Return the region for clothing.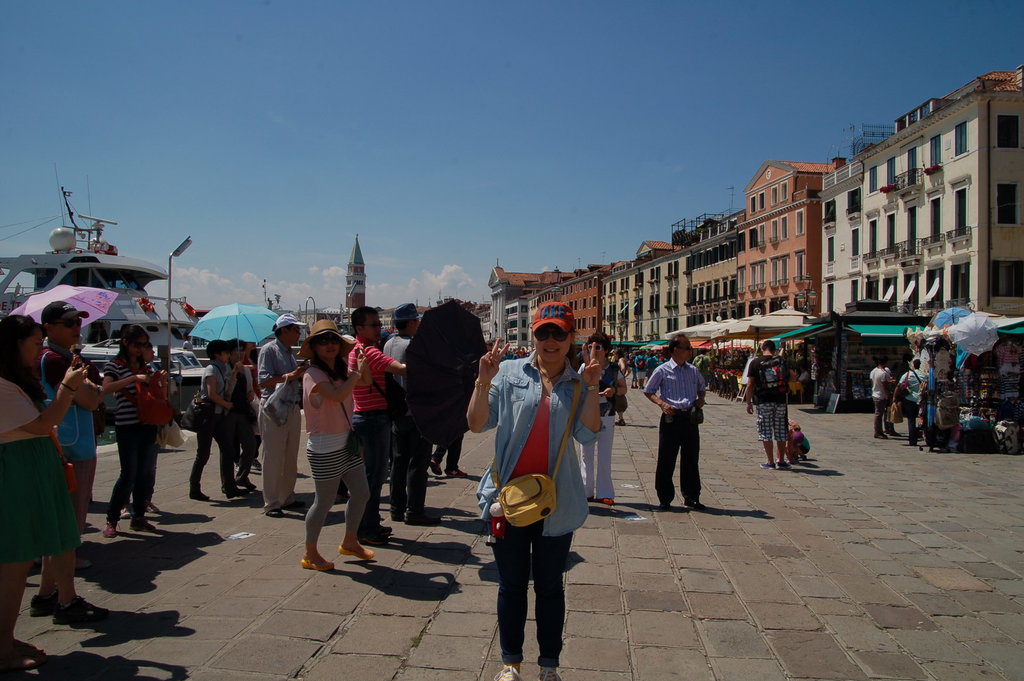
Rect(435, 434, 465, 473).
